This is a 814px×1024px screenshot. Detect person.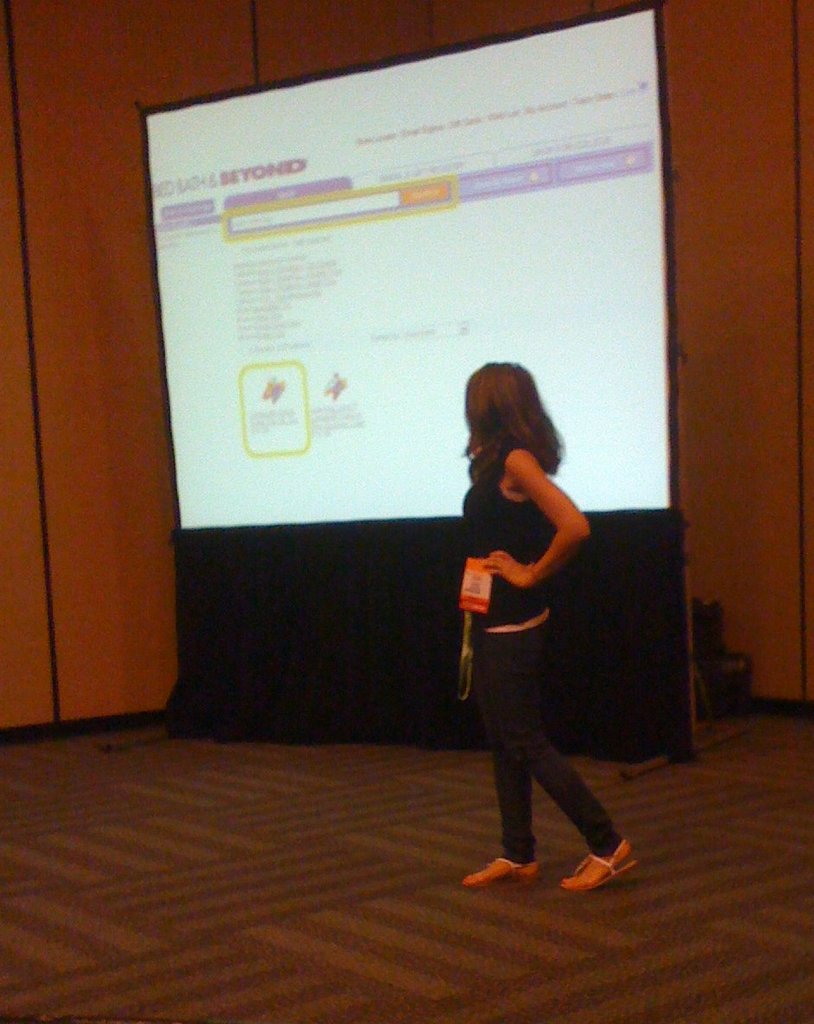
left=445, top=364, right=642, bottom=891.
